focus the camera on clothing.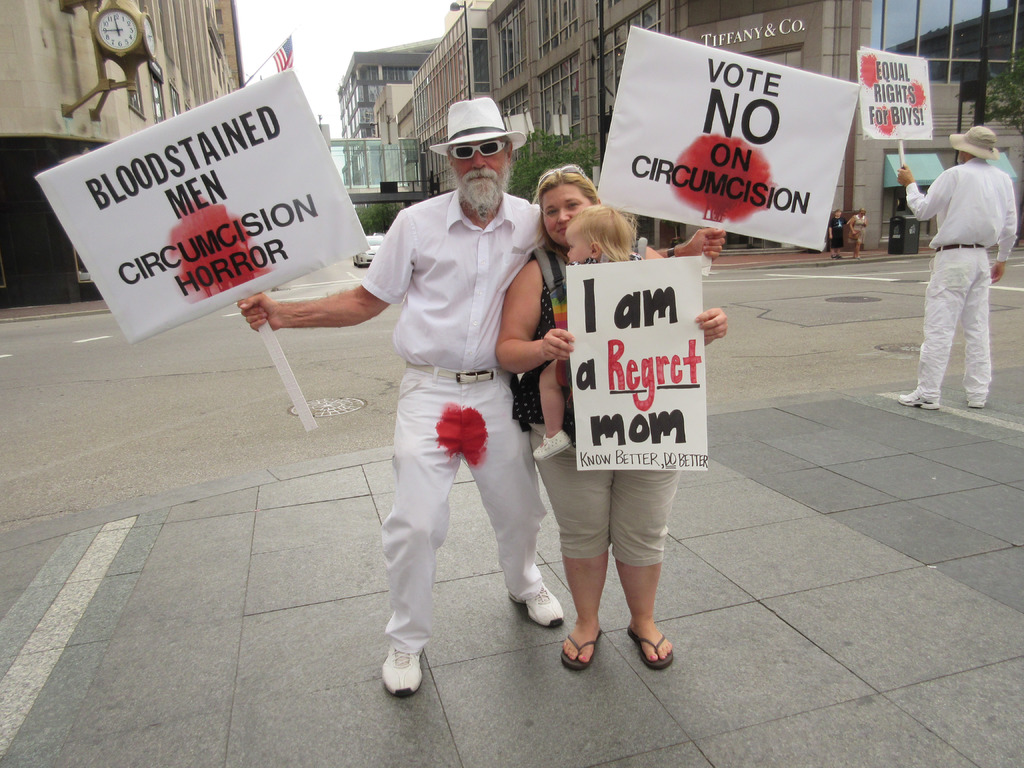
Focus region: (508,234,660,567).
